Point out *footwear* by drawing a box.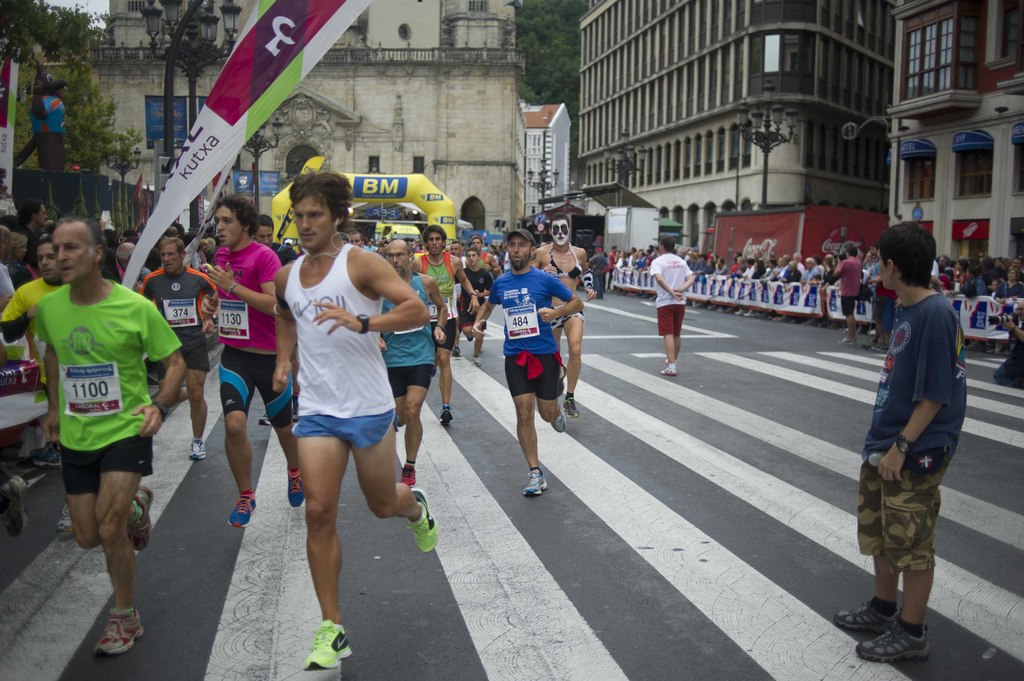
(x1=561, y1=394, x2=577, y2=419).
